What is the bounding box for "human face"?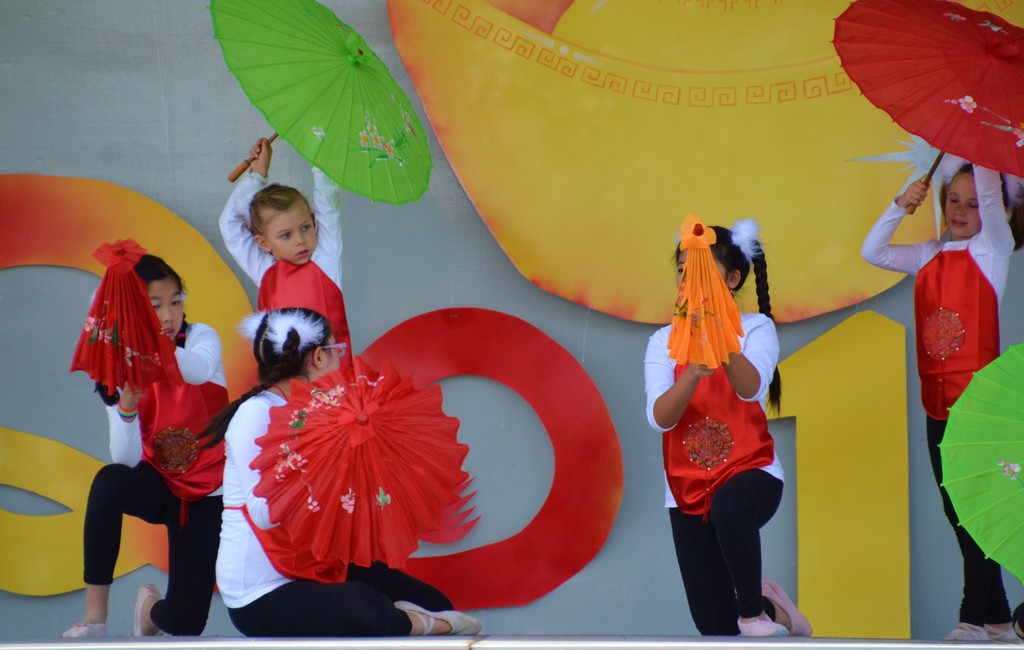
<region>146, 277, 182, 342</region>.
